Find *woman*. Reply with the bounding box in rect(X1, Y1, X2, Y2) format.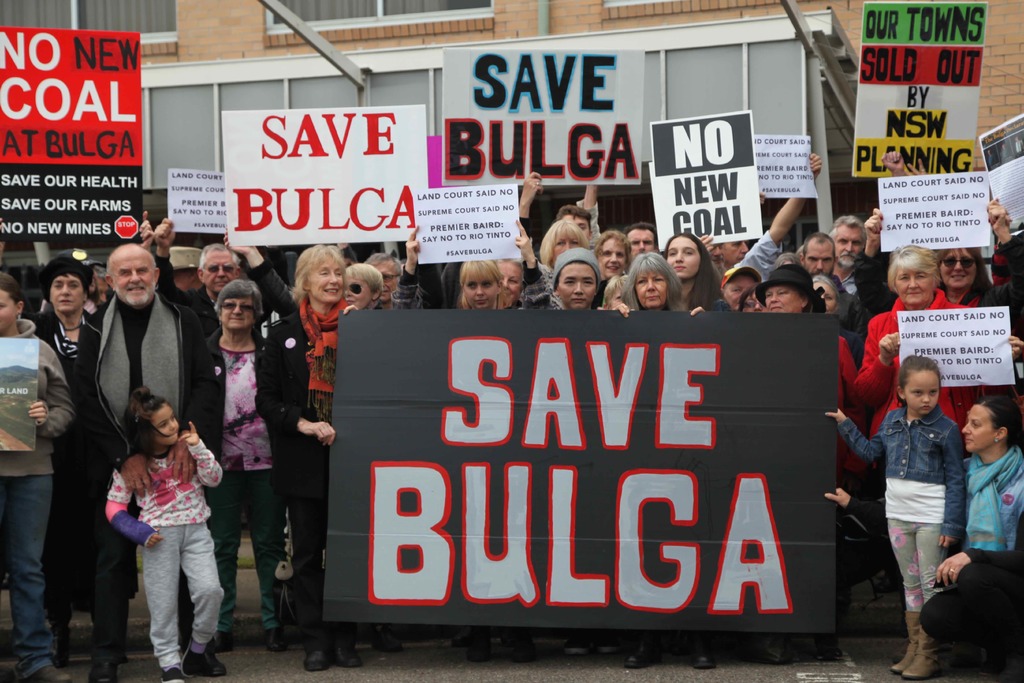
rect(851, 245, 1023, 438).
